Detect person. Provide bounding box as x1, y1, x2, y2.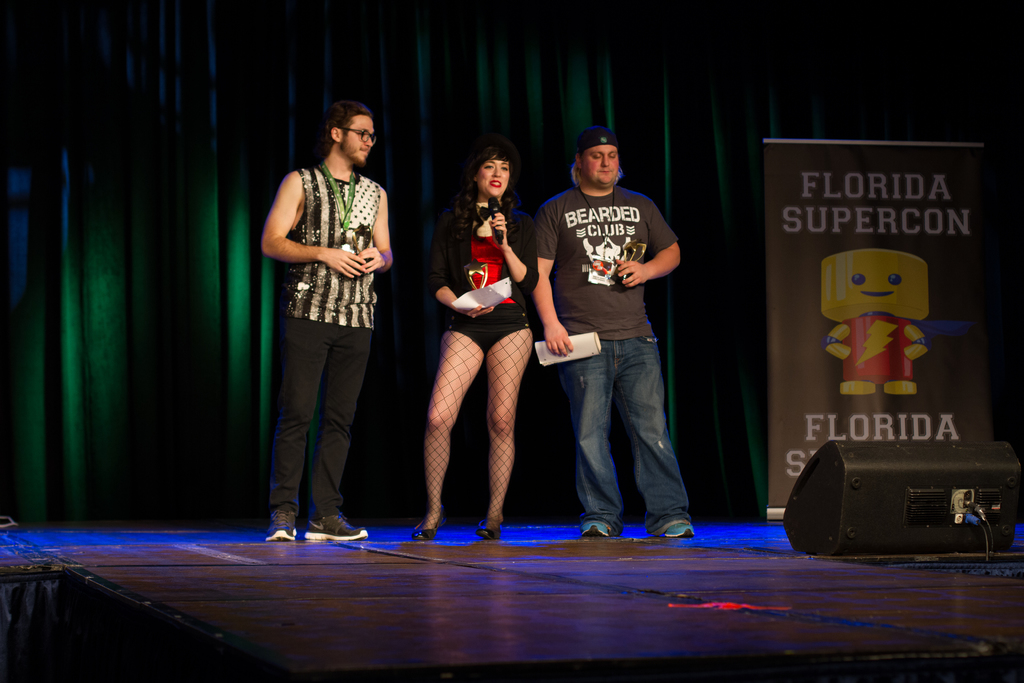
265, 86, 397, 540.
